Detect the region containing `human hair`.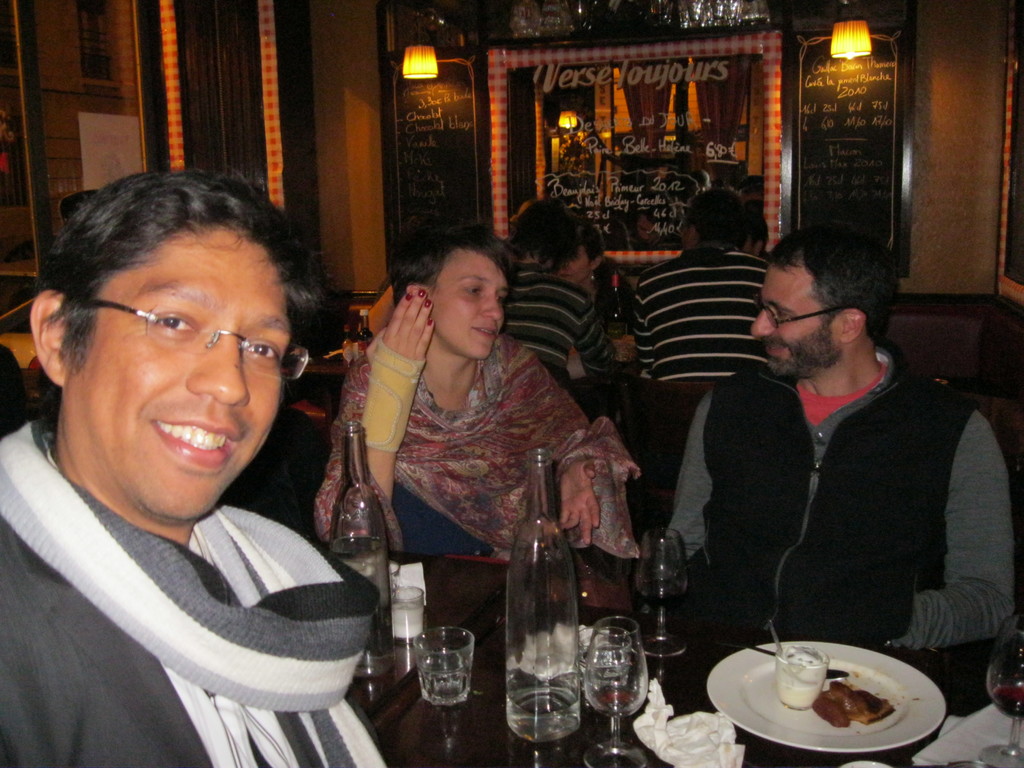
[x1=38, y1=161, x2=320, y2=435].
